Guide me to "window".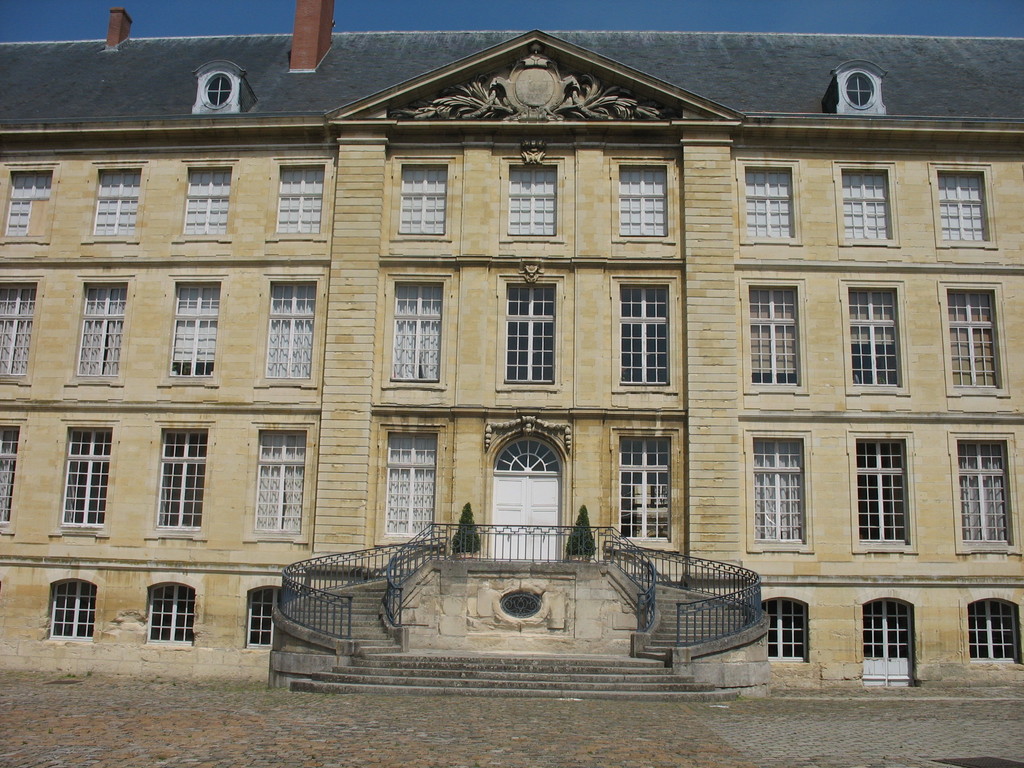
Guidance: <region>751, 434, 824, 551</region>.
